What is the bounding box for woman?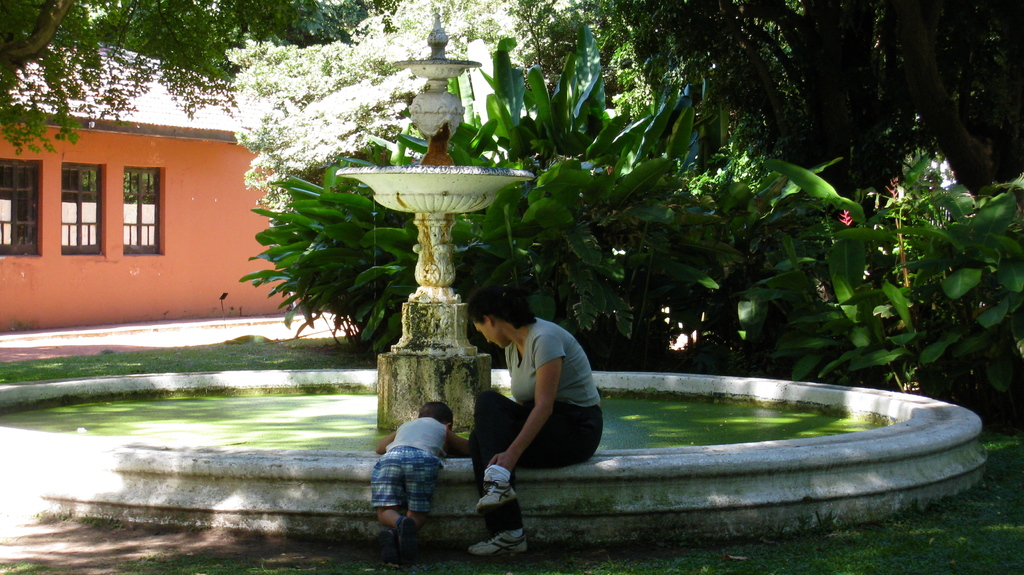
box(467, 288, 609, 506).
